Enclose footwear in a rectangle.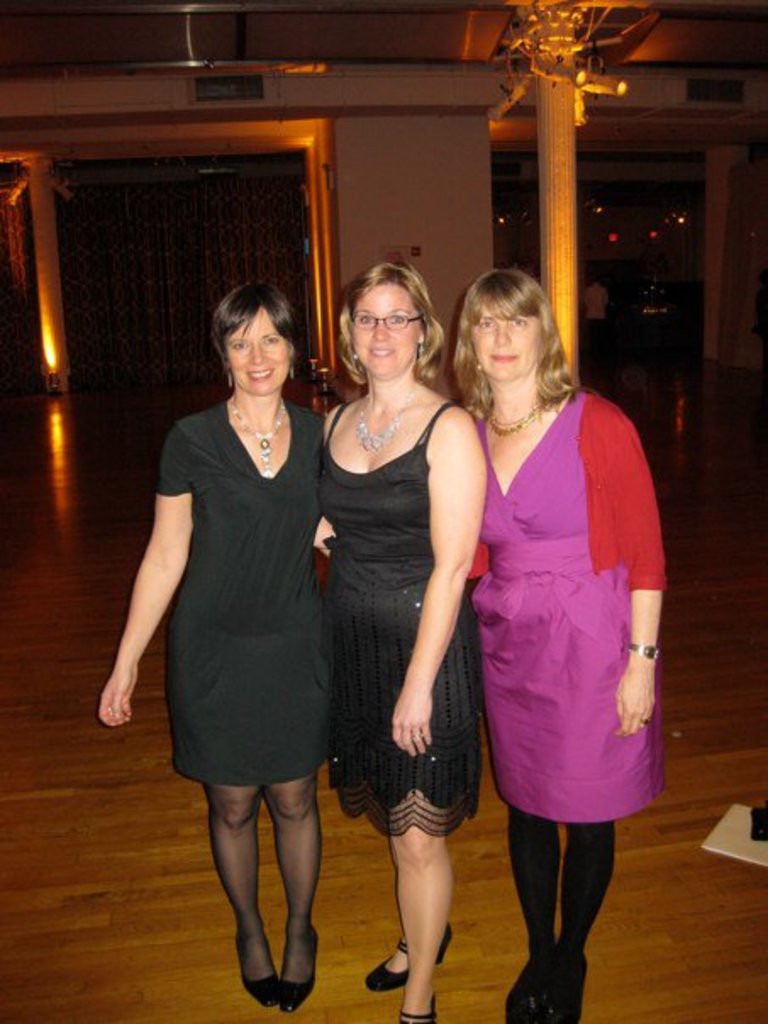
[544,960,590,1022].
